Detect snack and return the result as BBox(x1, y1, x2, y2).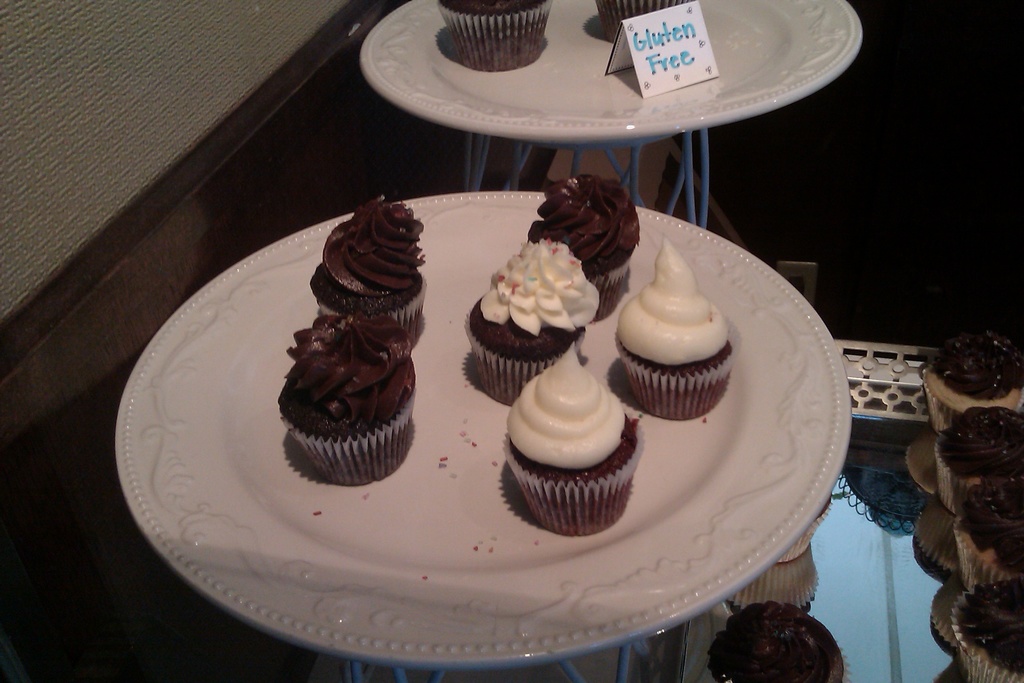
BBox(439, 1, 552, 71).
